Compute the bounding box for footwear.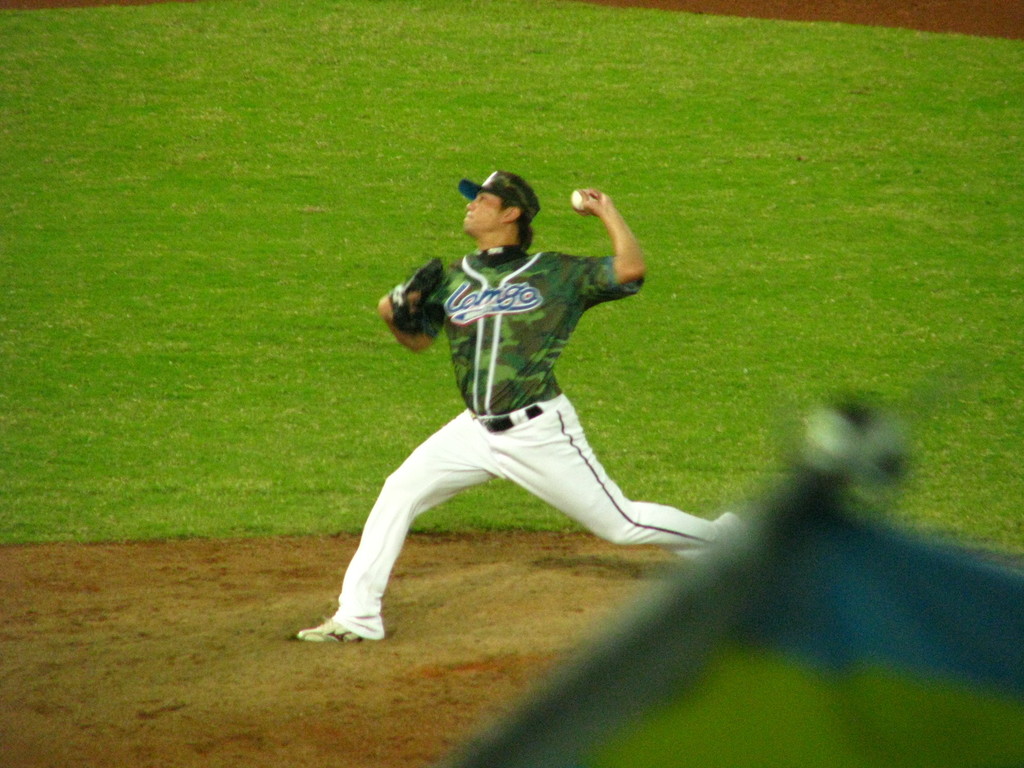
x1=715, y1=508, x2=746, y2=544.
